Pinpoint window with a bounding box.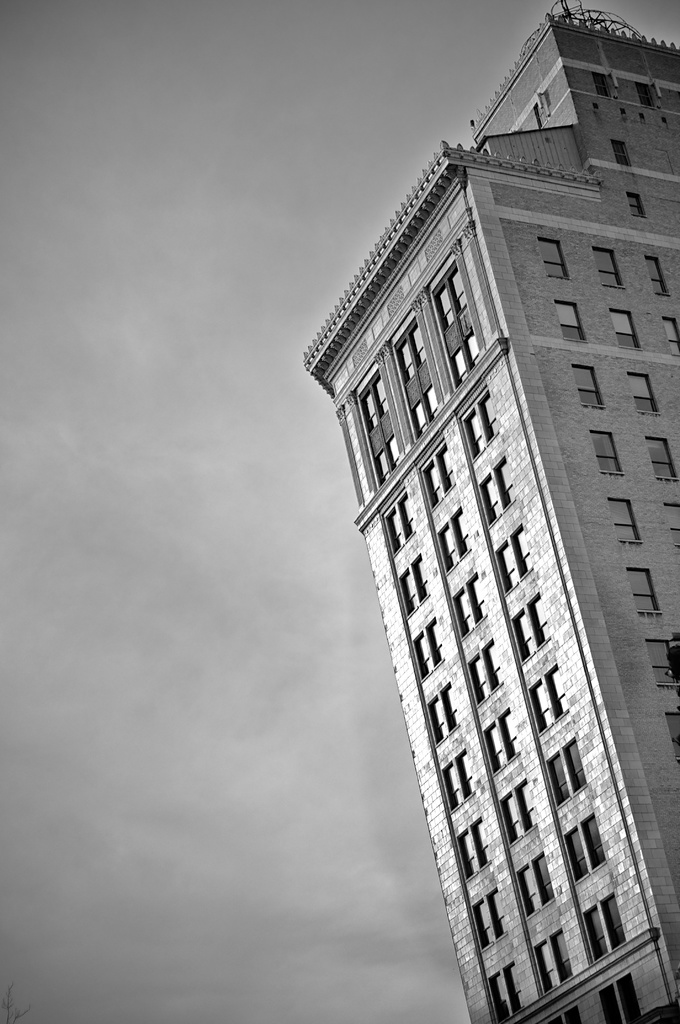
(607,134,638,175).
